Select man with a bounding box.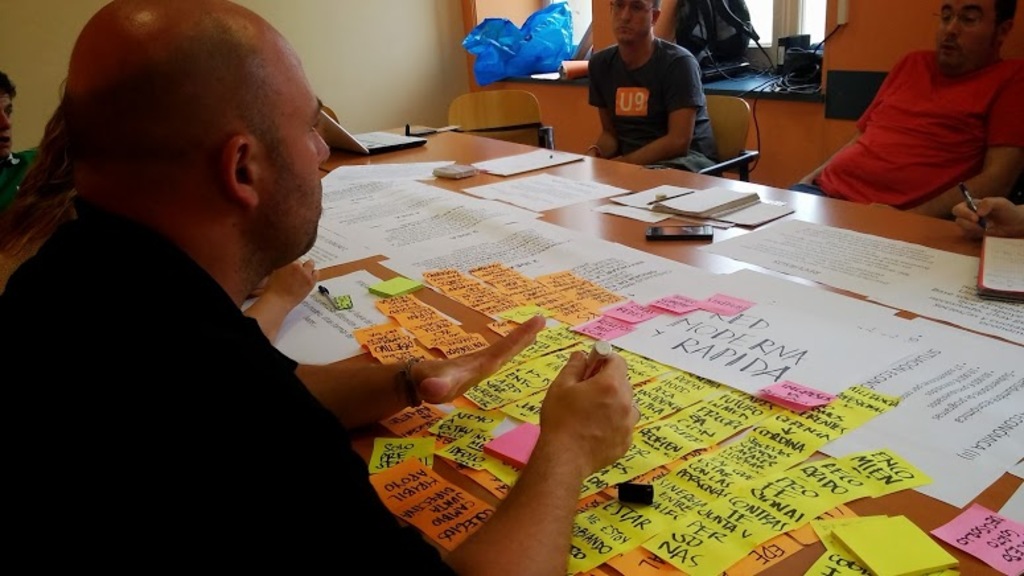
Rect(791, 0, 1023, 218).
